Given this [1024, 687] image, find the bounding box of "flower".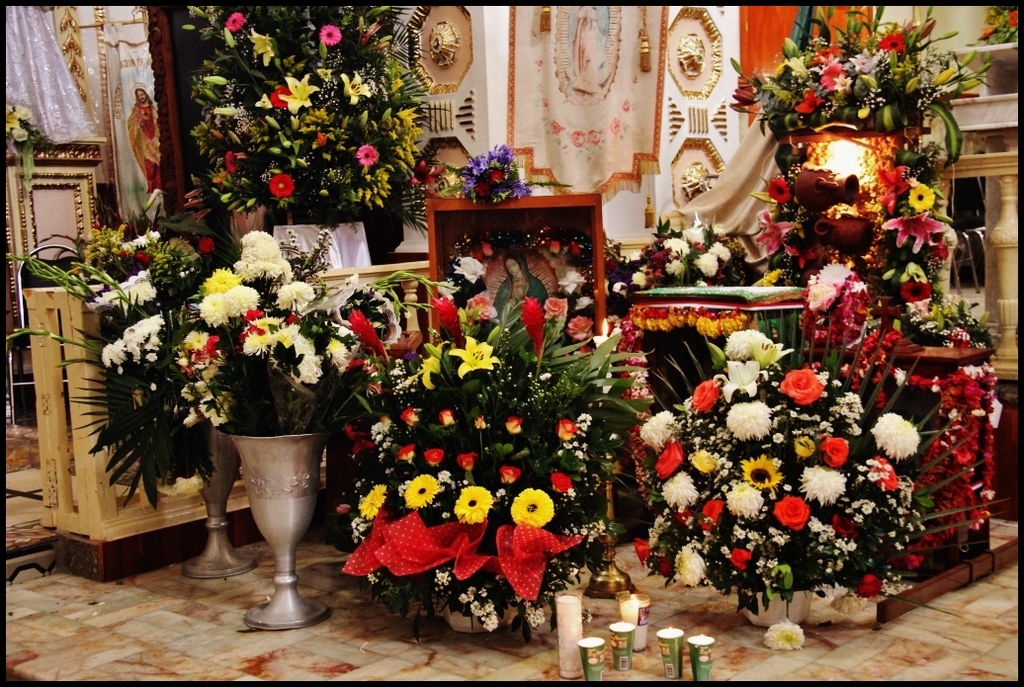
[x1=629, y1=267, x2=651, y2=291].
